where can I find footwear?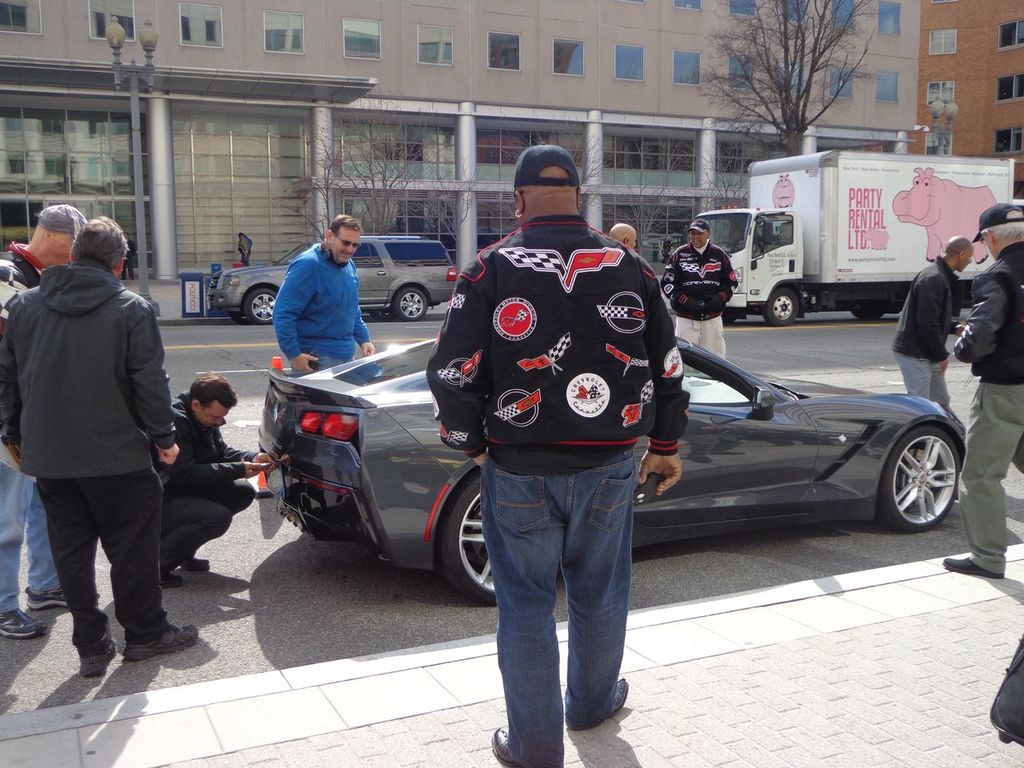
You can find it at 79 638 119 674.
